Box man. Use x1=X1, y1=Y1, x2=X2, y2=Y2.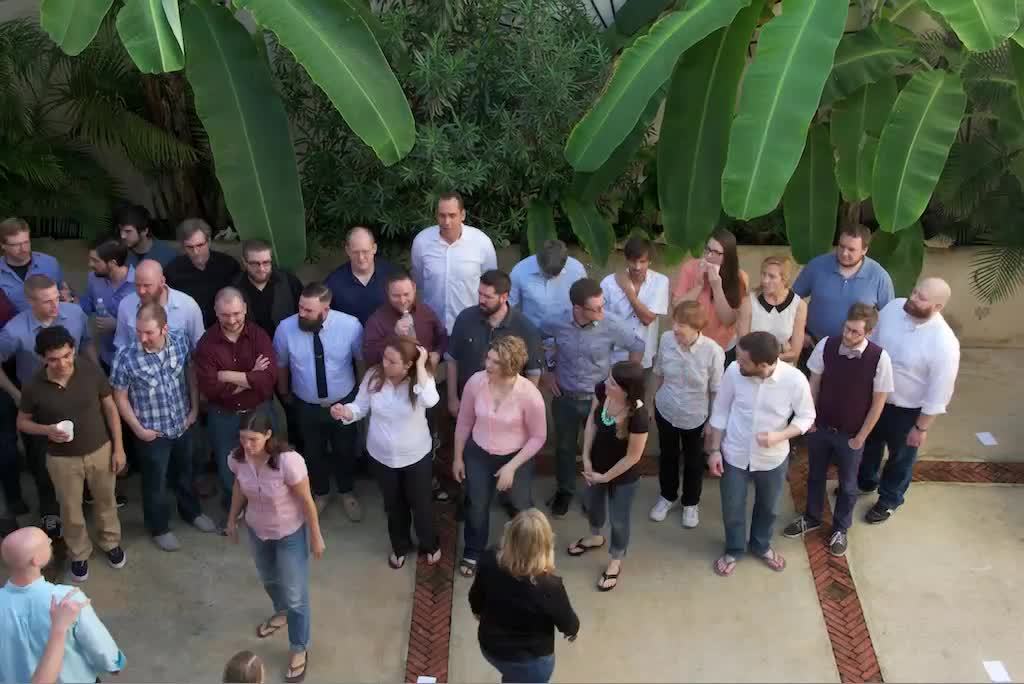
x1=17, y1=328, x2=132, y2=585.
